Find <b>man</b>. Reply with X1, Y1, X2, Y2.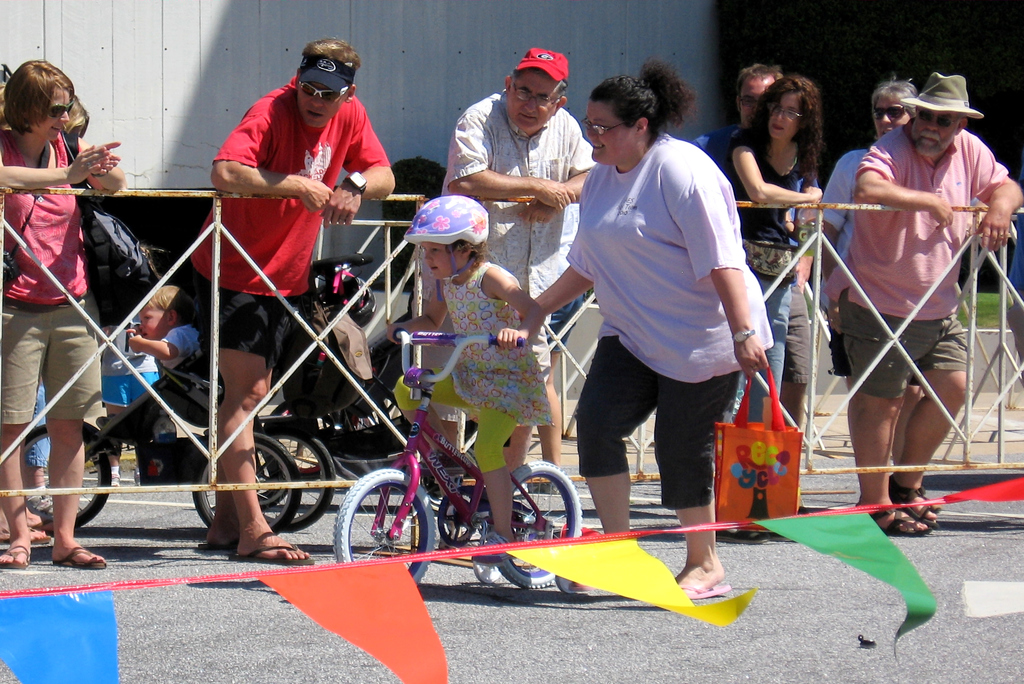
1, 57, 134, 569.
